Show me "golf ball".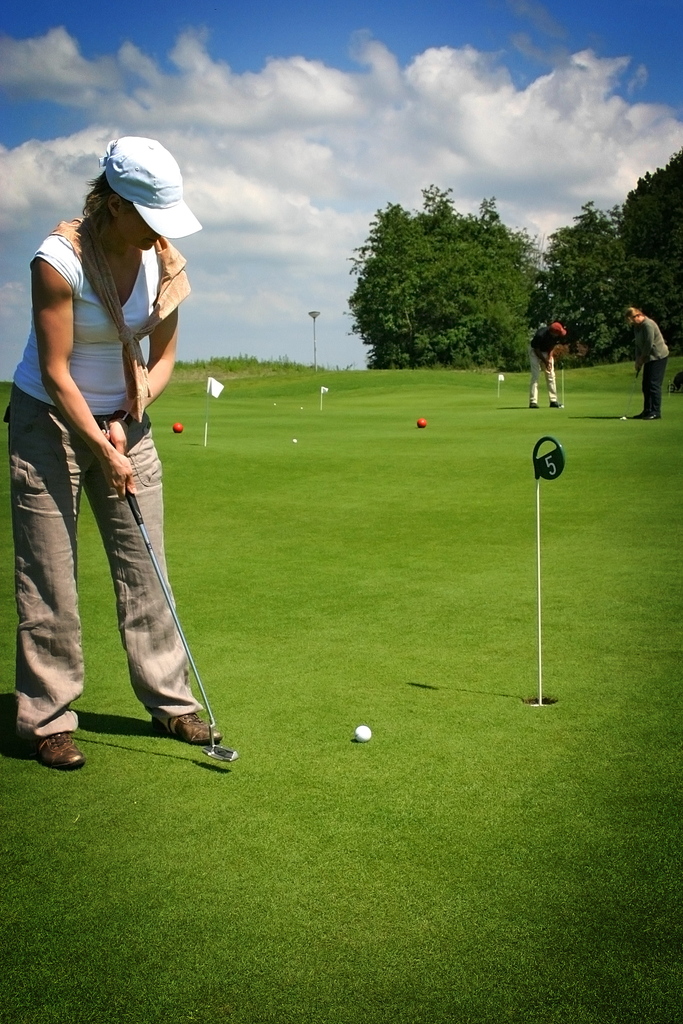
"golf ball" is here: x1=350, y1=721, x2=374, y2=746.
